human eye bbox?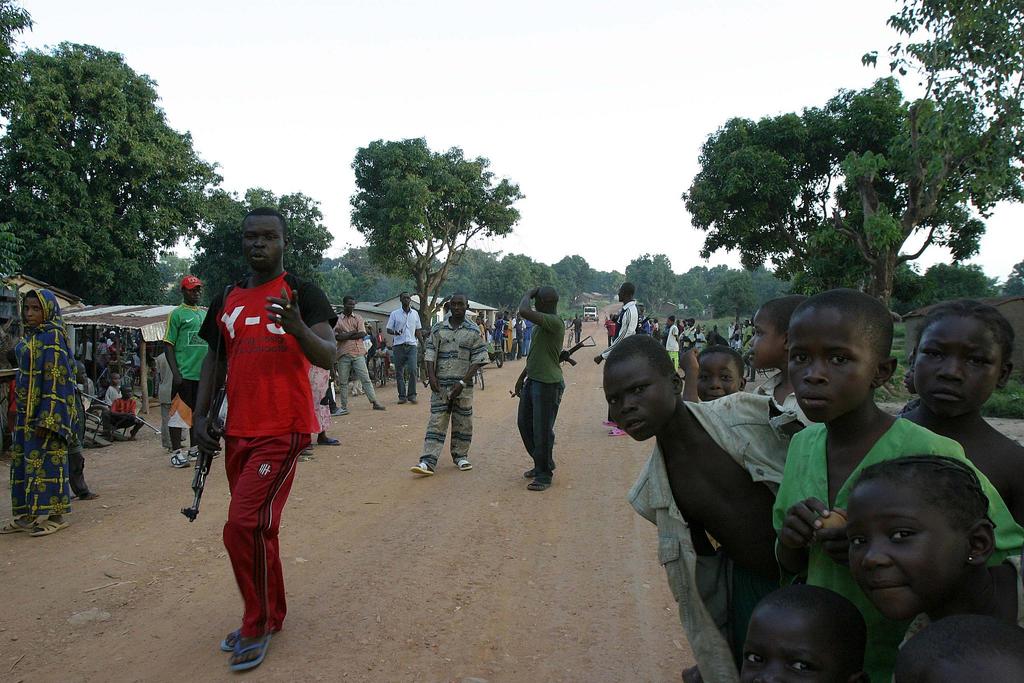
locate(242, 233, 256, 242)
